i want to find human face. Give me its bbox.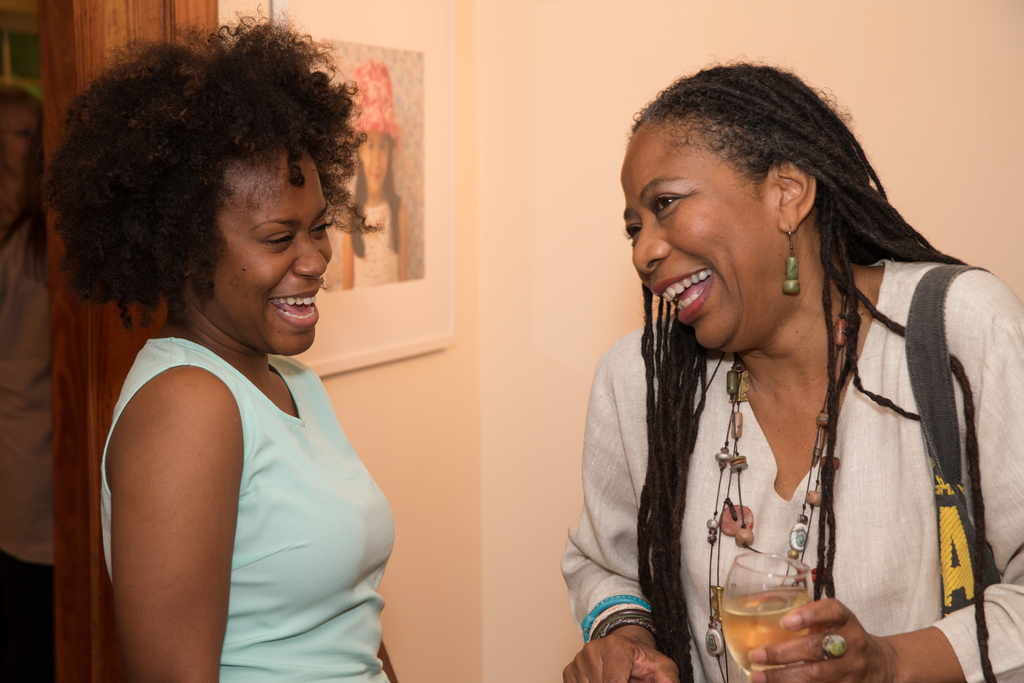
(203, 151, 333, 357).
